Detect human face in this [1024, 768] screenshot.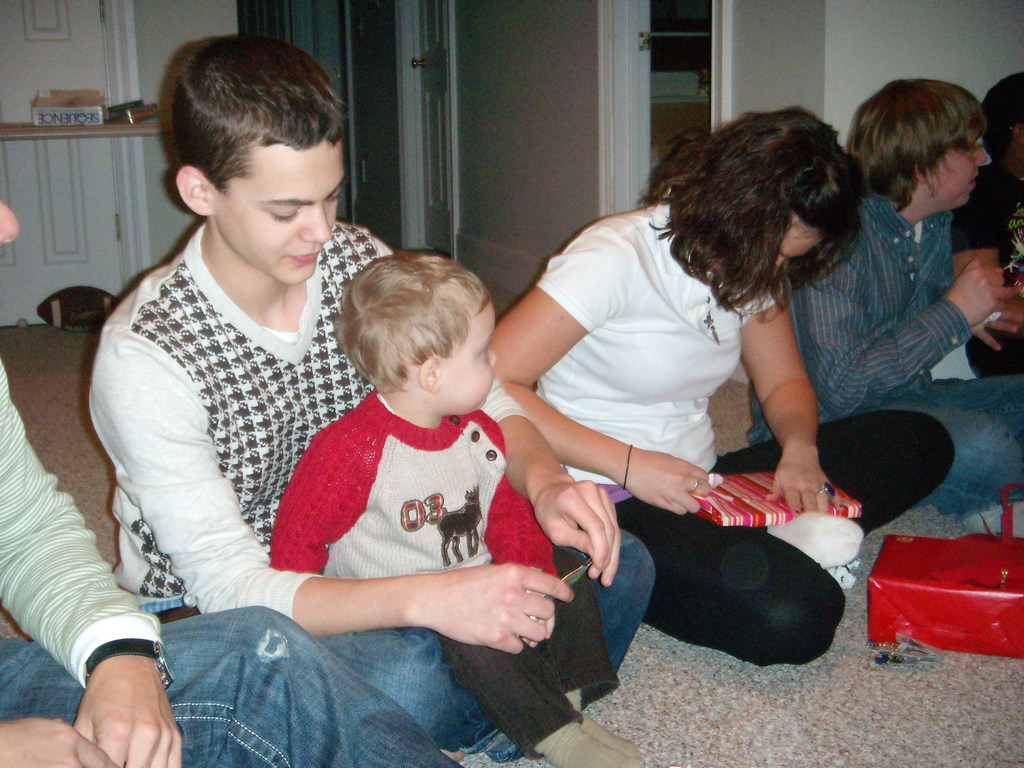
Detection: {"left": 442, "top": 287, "right": 497, "bottom": 412}.
